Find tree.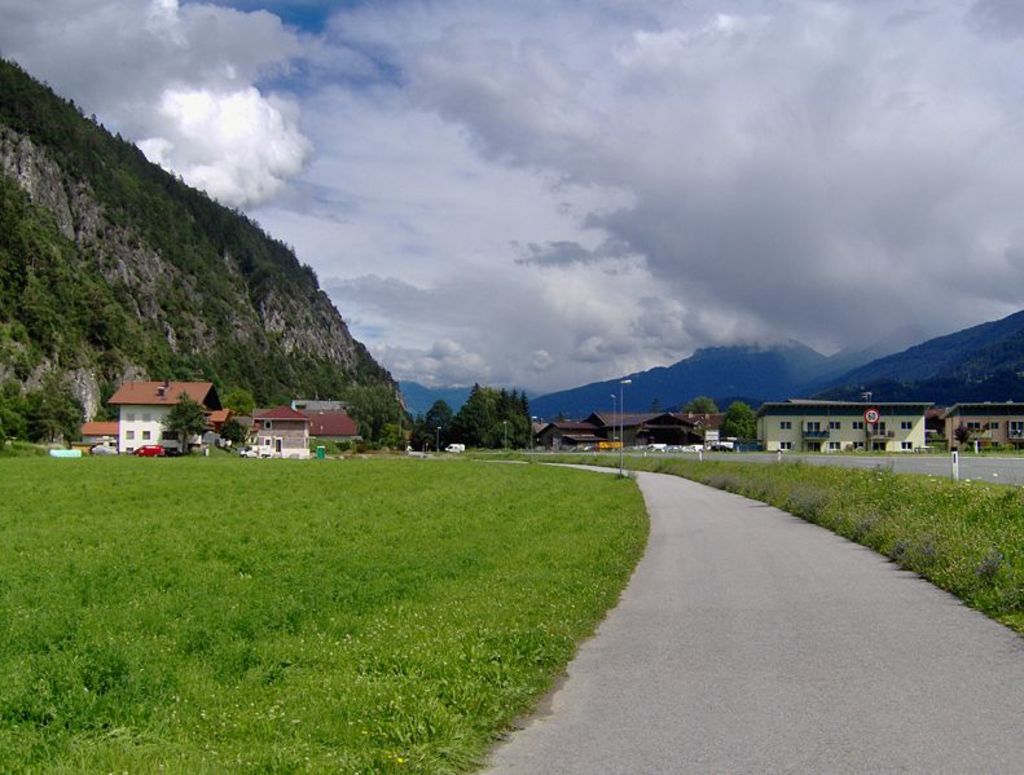
{"x1": 957, "y1": 419, "x2": 970, "y2": 448}.
